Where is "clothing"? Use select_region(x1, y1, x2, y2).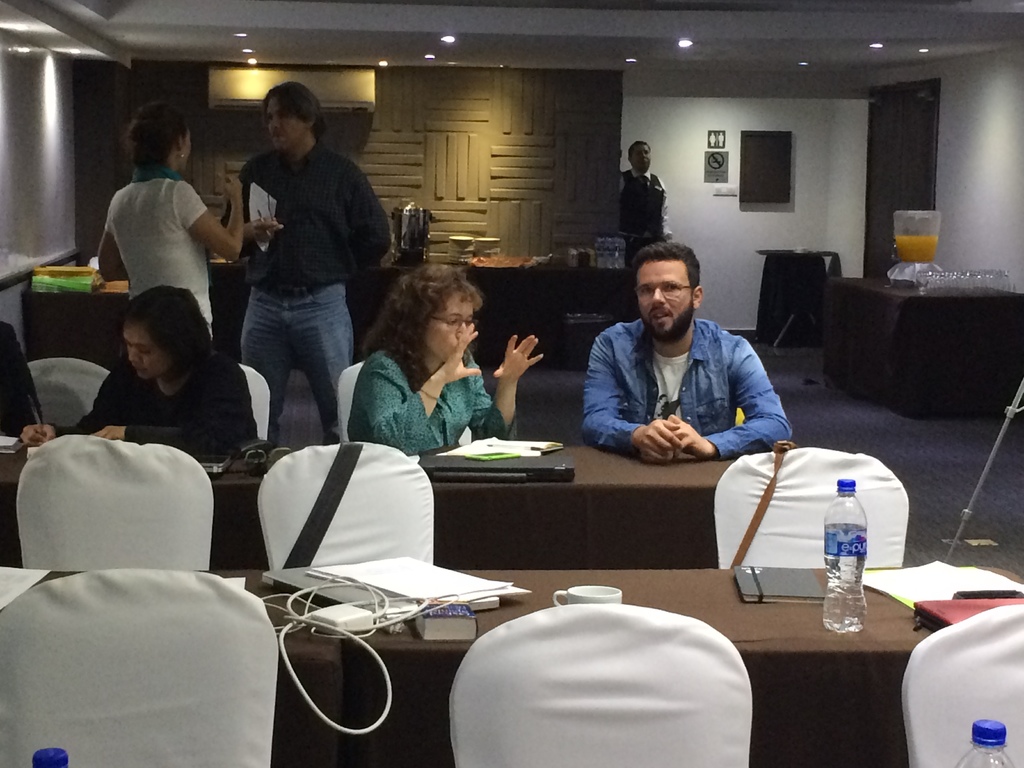
select_region(101, 179, 232, 347).
